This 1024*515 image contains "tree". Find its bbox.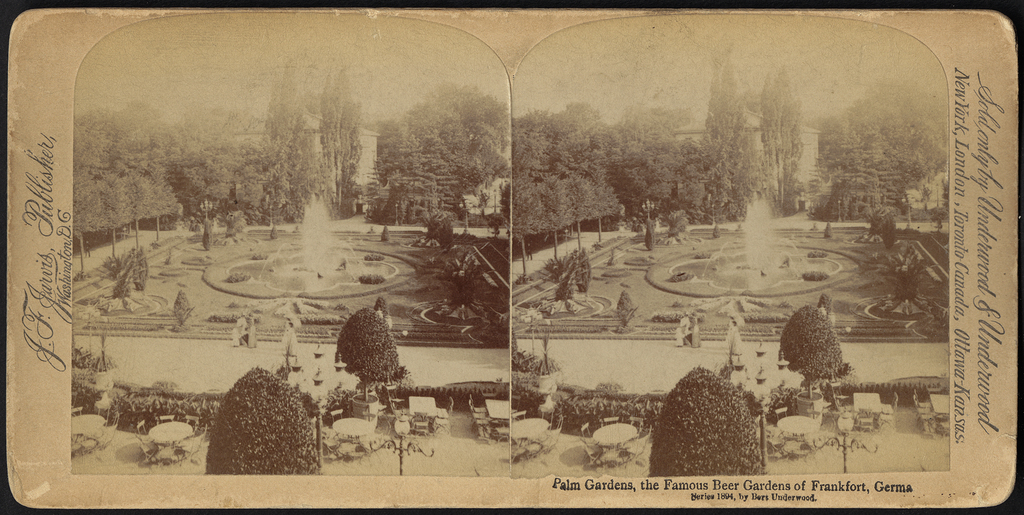
rect(655, 367, 764, 478).
